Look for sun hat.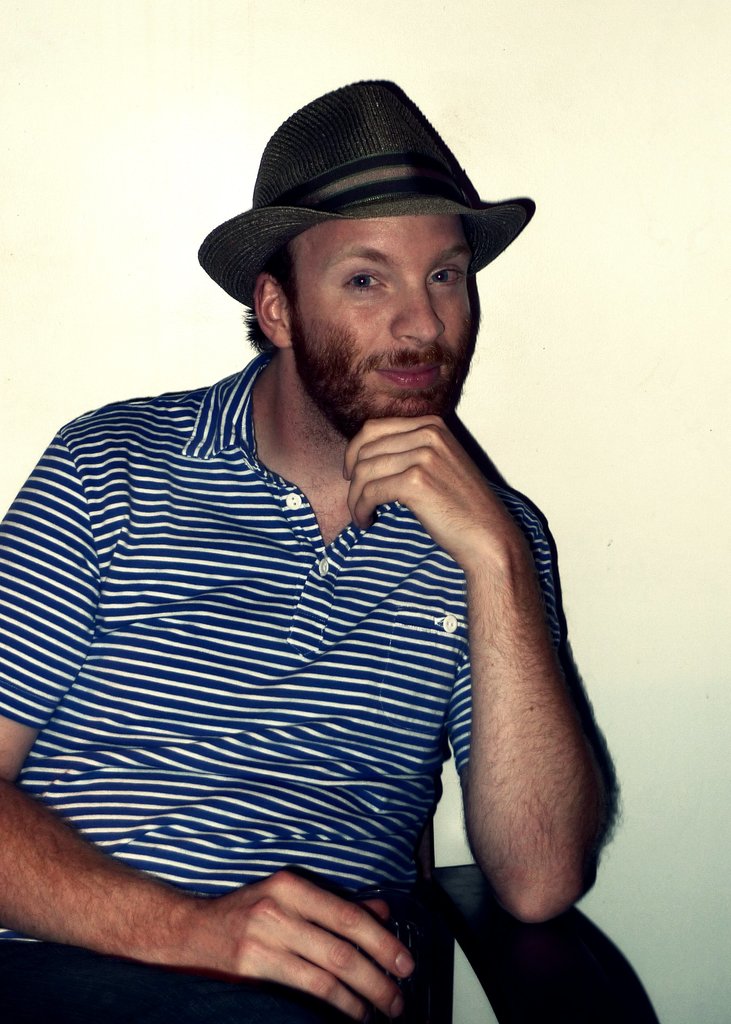
Found: locate(187, 75, 547, 291).
